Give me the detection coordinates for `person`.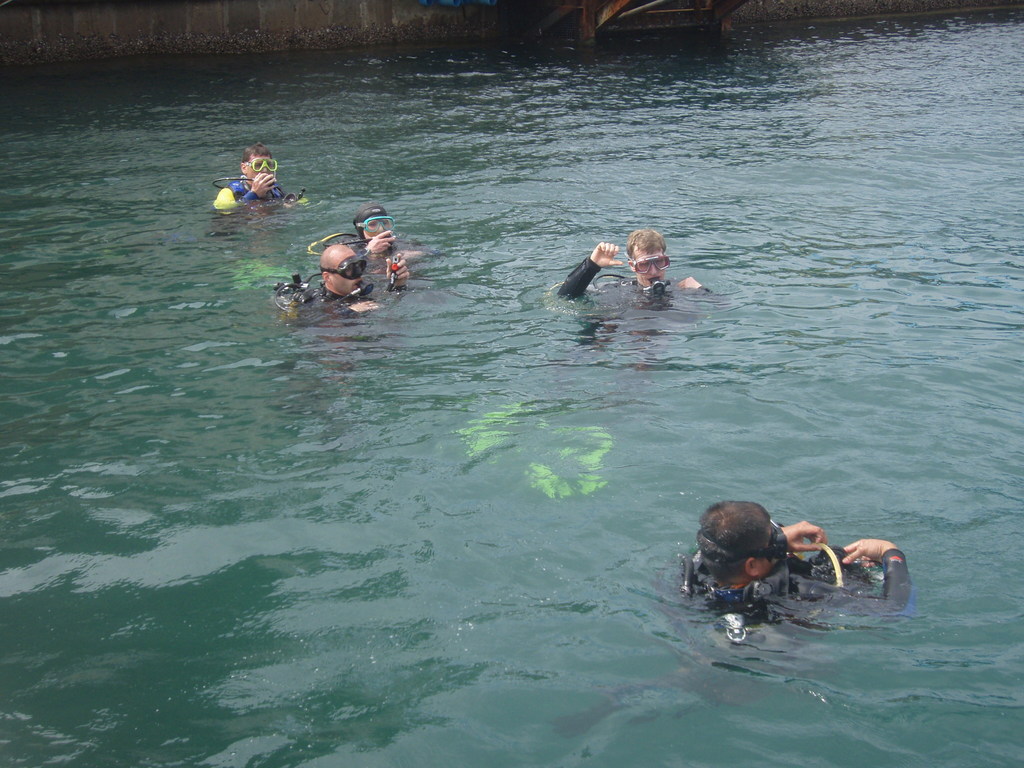
<bbox>557, 224, 720, 300</bbox>.
